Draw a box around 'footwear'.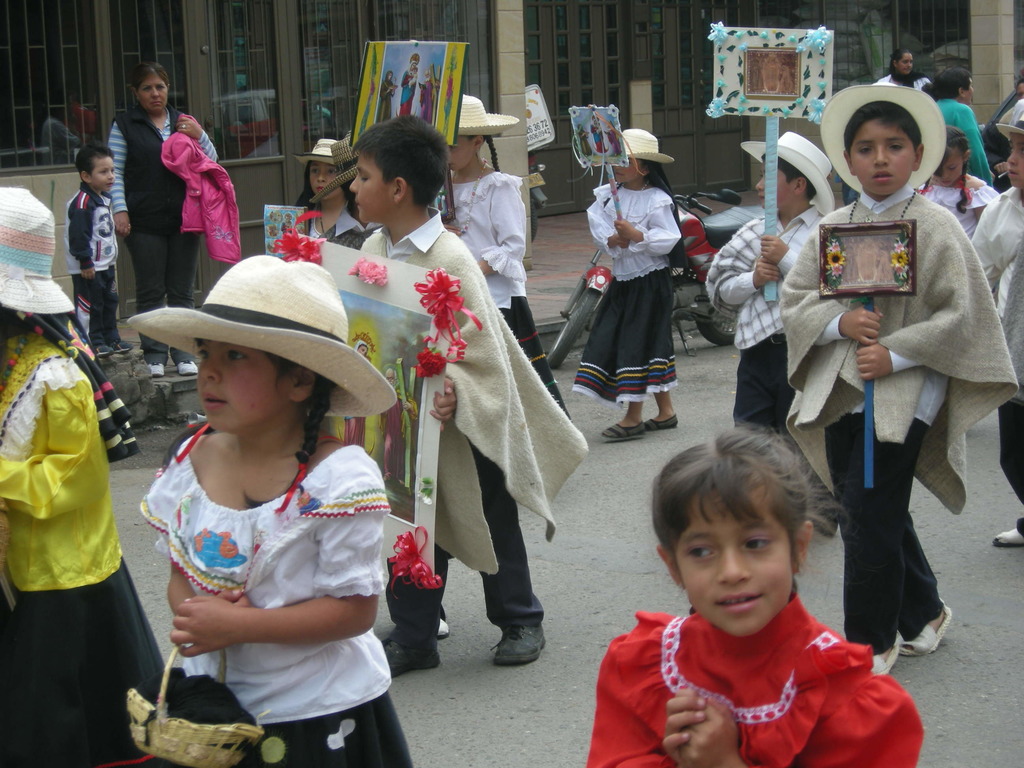
<region>599, 424, 647, 442</region>.
